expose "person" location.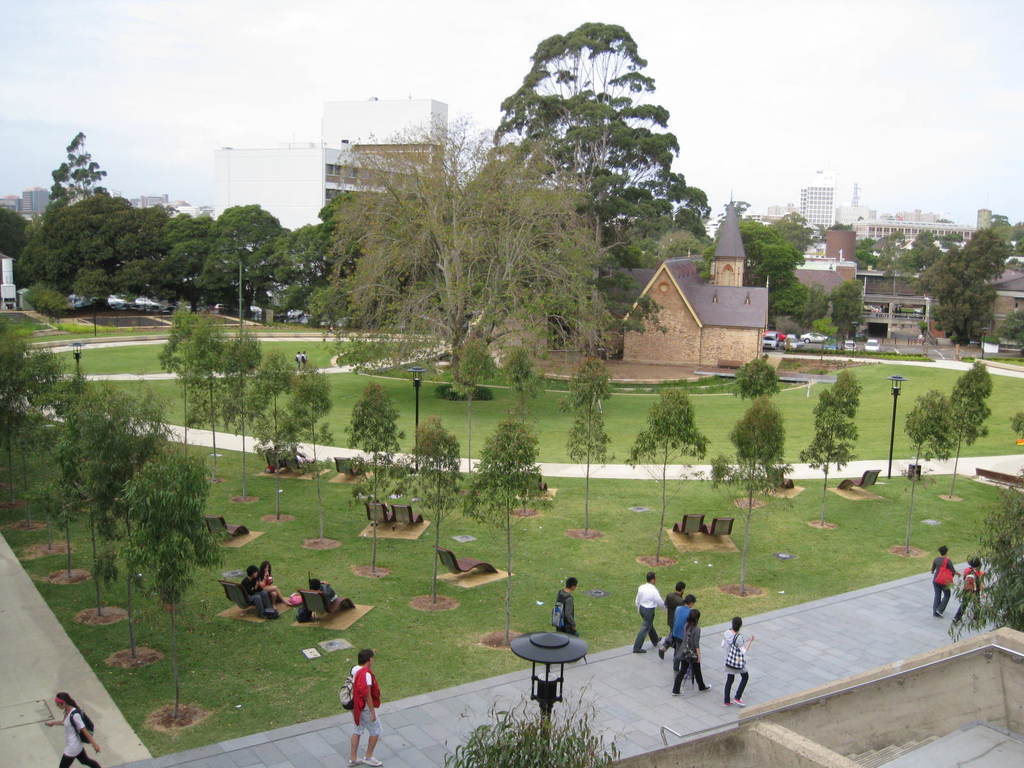
Exposed at 724,615,755,707.
